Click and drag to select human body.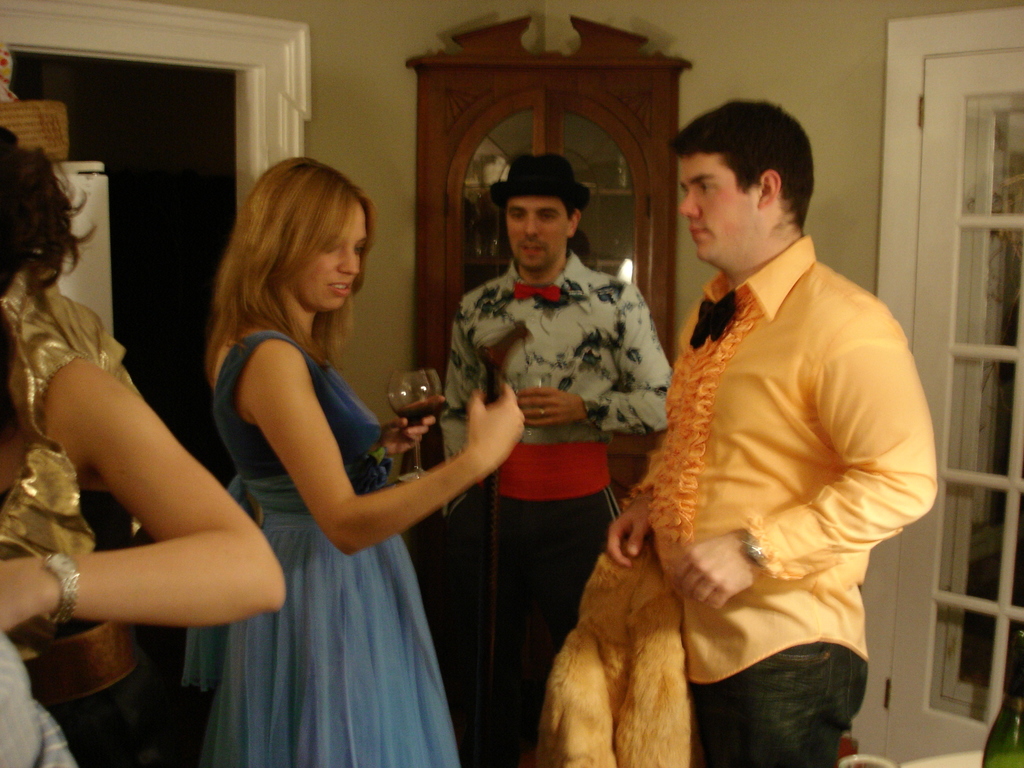
Selection: 170:314:527:767.
